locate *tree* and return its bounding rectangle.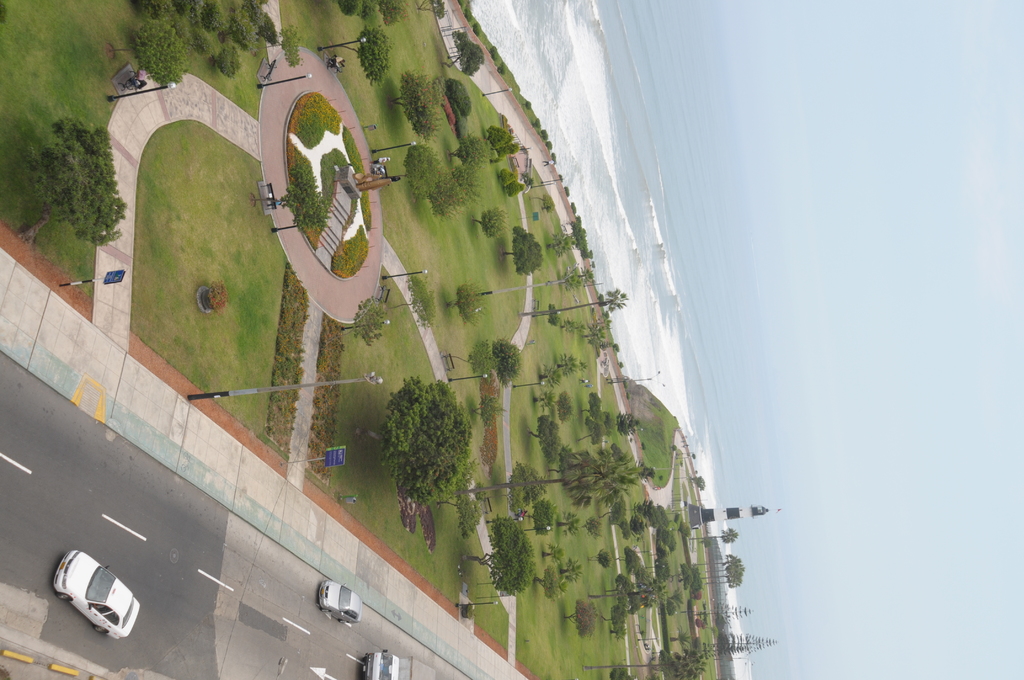
box=[675, 565, 693, 596].
